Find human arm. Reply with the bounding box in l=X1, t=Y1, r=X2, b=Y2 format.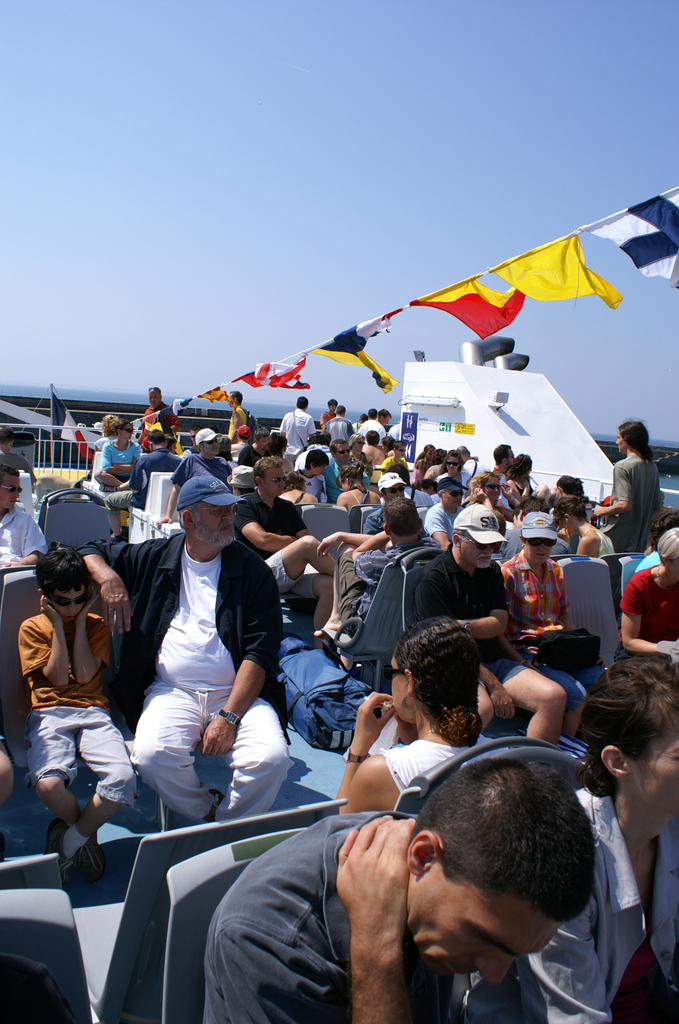
l=348, t=527, r=386, b=592.
